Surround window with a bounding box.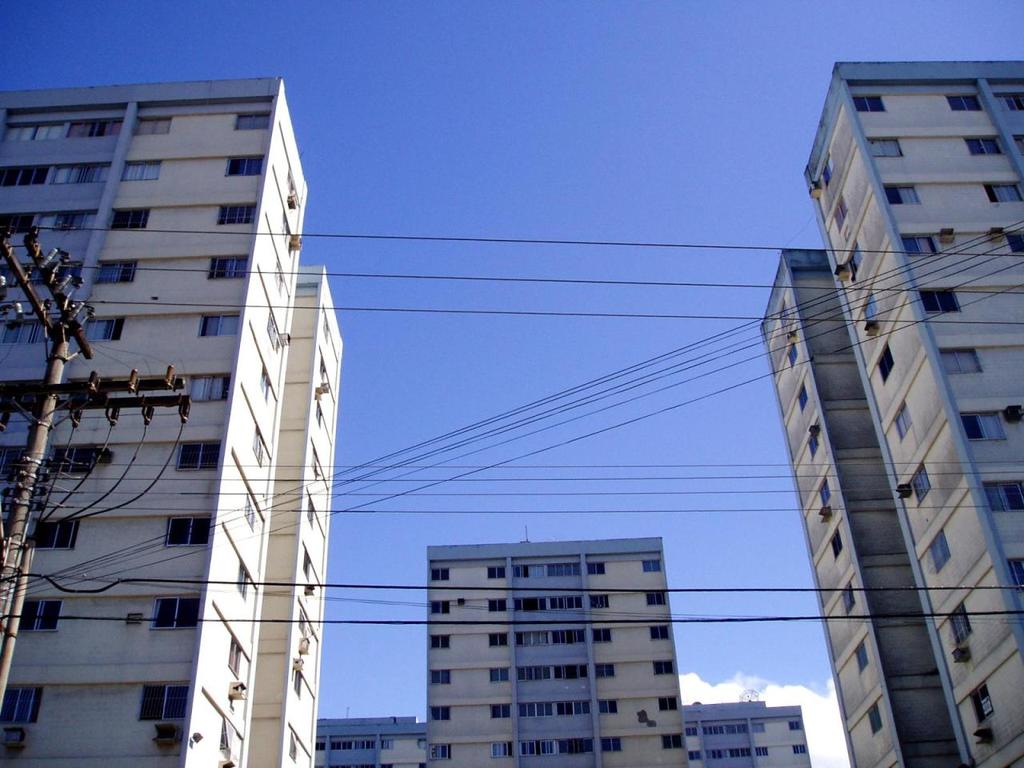
<region>490, 742, 522, 759</region>.
